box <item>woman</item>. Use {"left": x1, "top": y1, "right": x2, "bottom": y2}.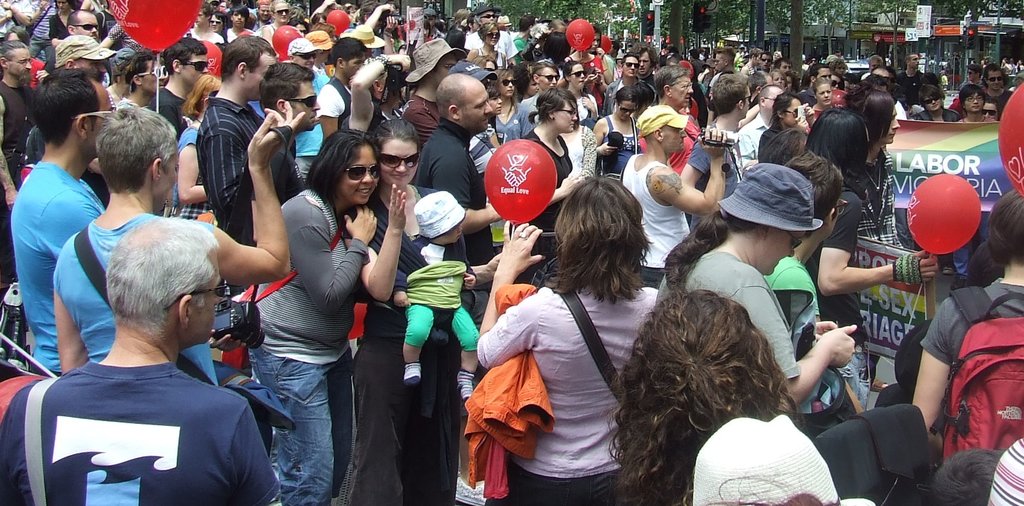
{"left": 912, "top": 191, "right": 1023, "bottom": 450}.
